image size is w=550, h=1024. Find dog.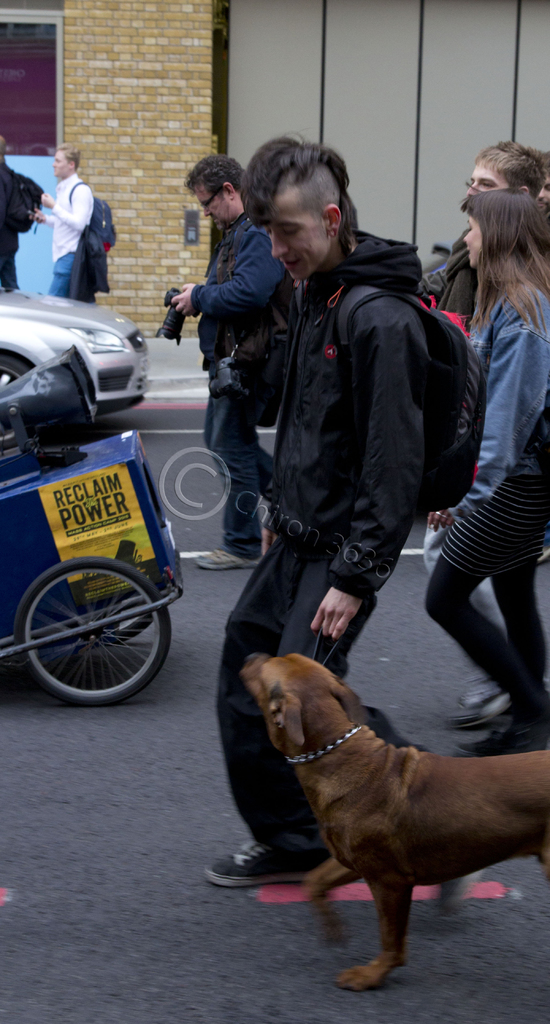
box=[235, 654, 549, 991].
